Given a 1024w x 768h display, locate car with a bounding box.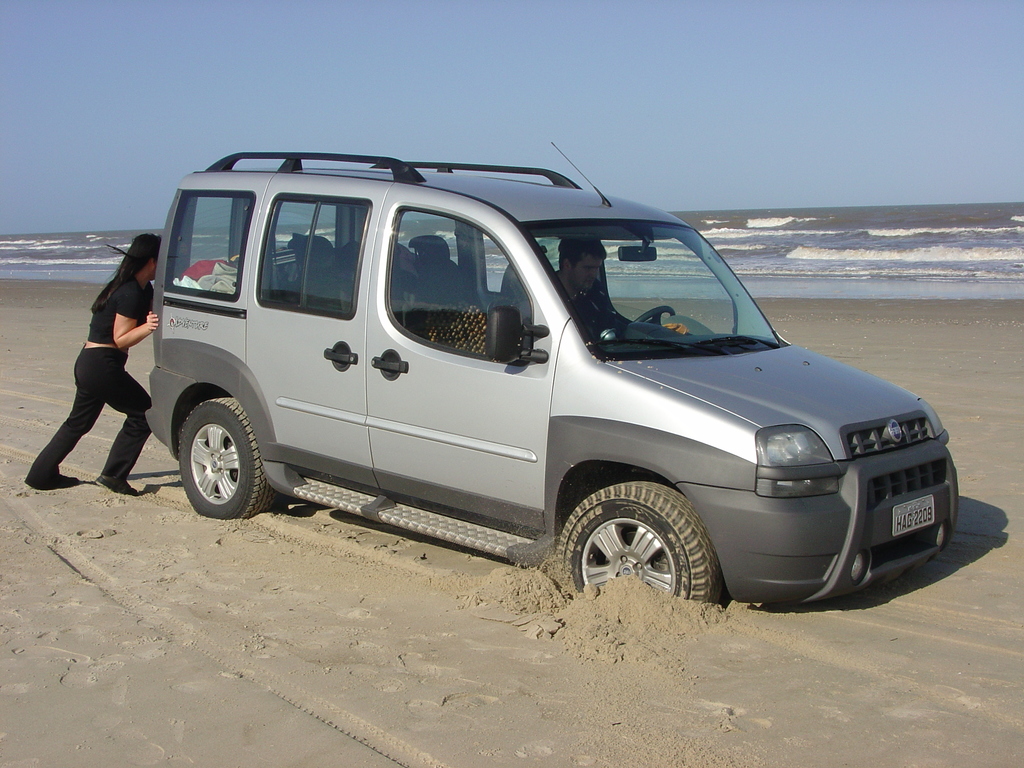
Located: 141, 140, 961, 604.
